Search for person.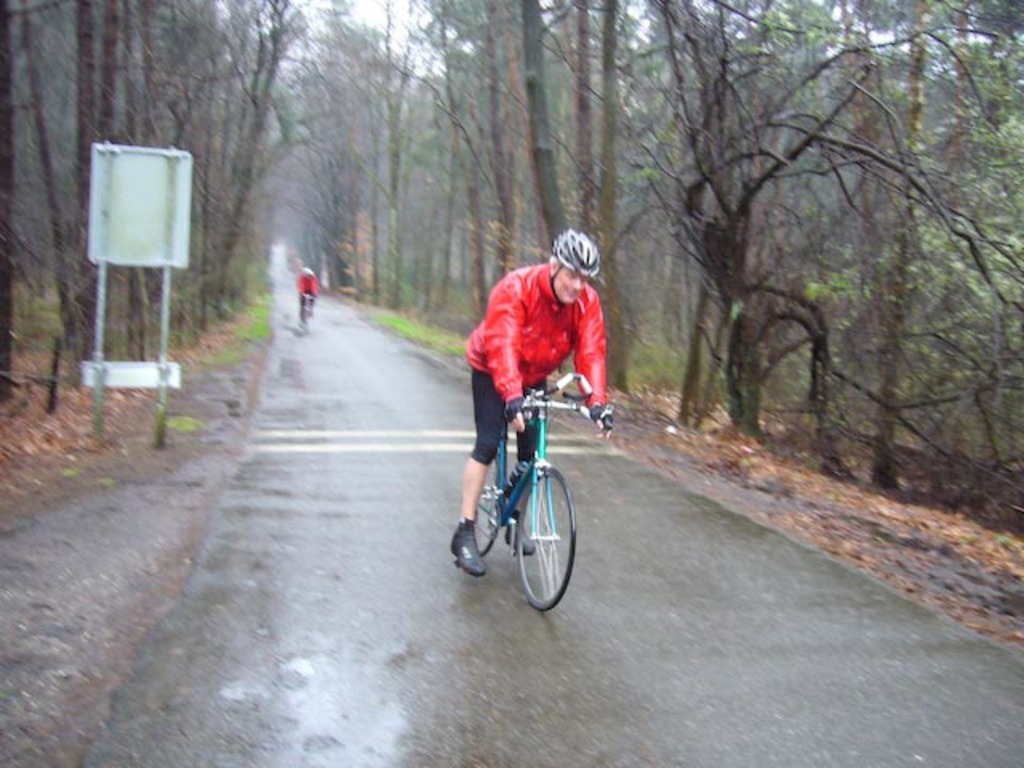
Found at 296,270,315,322.
